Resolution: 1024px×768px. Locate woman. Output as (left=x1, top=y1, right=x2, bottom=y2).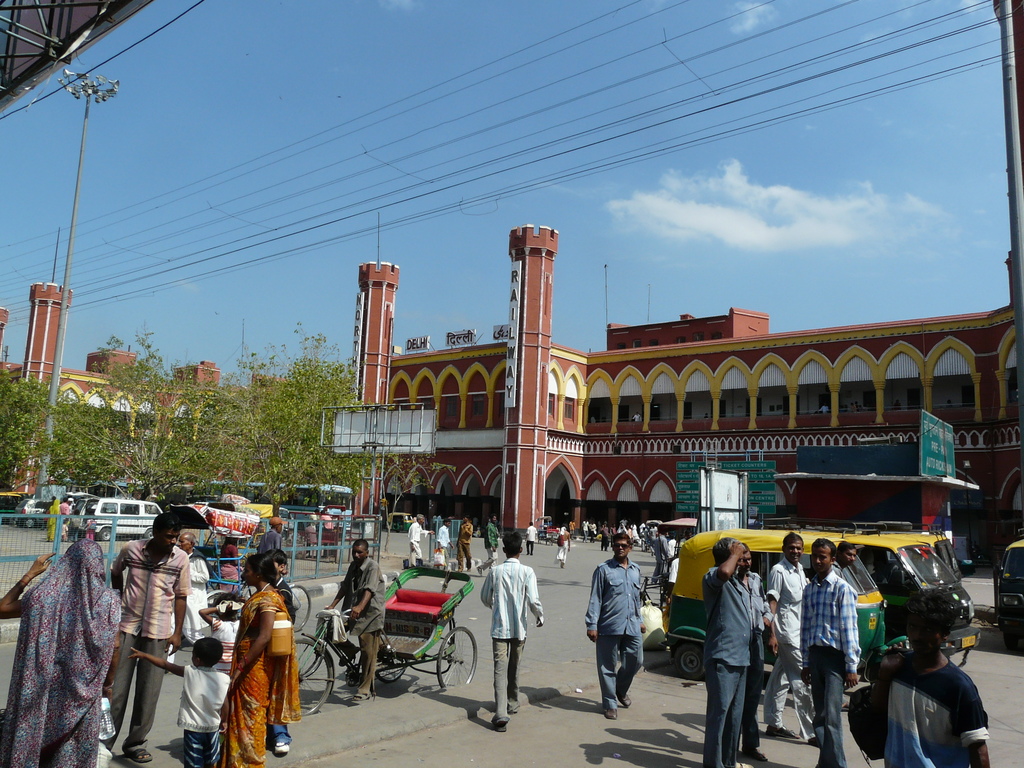
(left=212, top=569, right=299, bottom=755).
